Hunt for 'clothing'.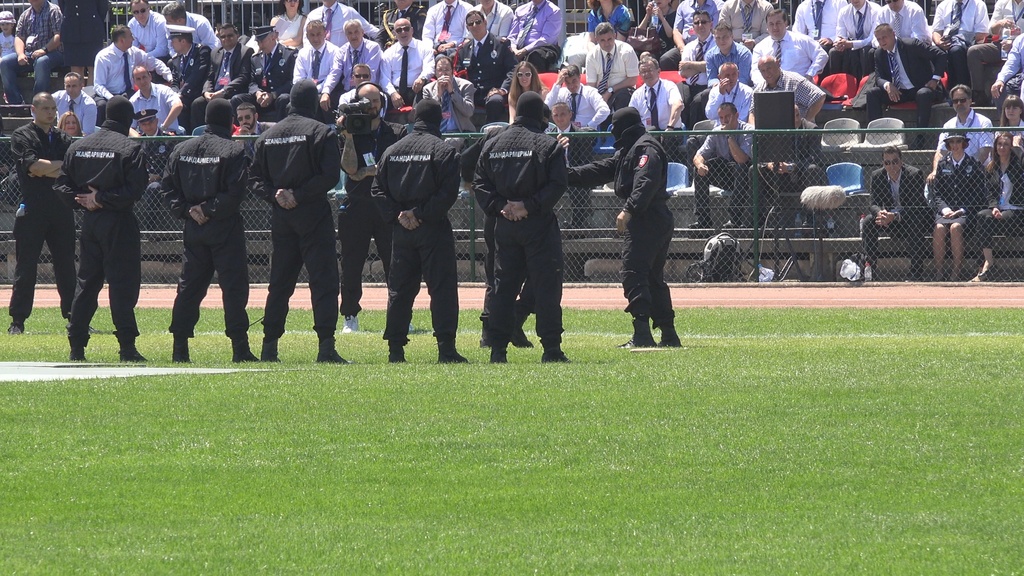
Hunted down at BBox(544, 82, 612, 164).
